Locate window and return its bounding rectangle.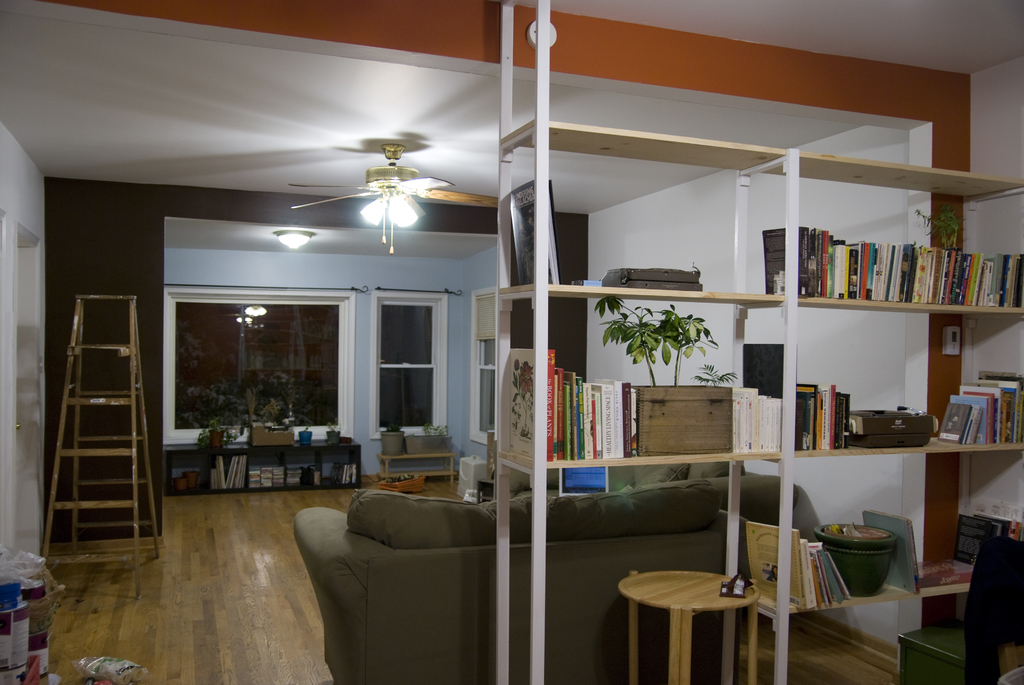
box(163, 287, 357, 445).
